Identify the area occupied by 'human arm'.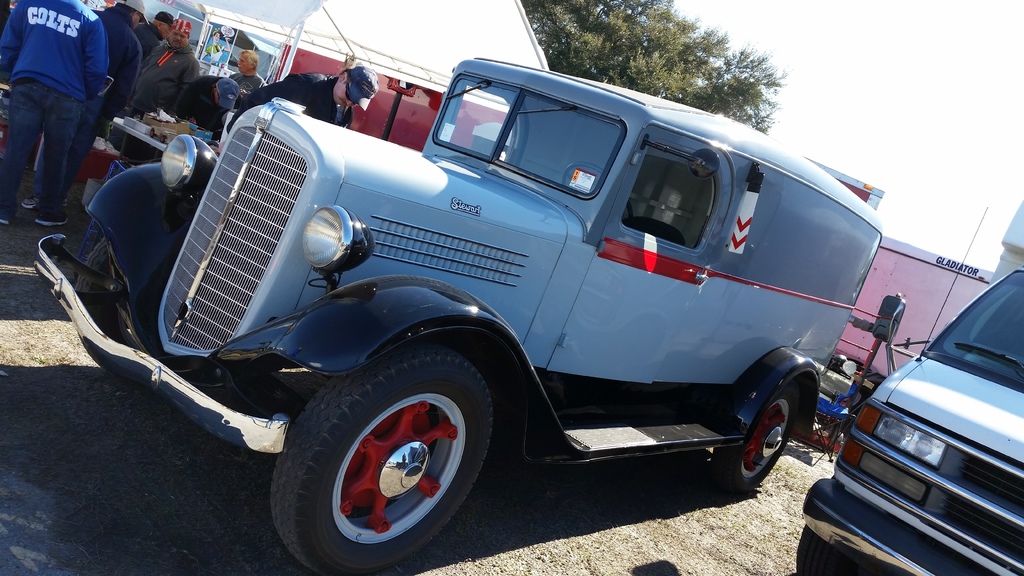
Area: (218,72,304,151).
